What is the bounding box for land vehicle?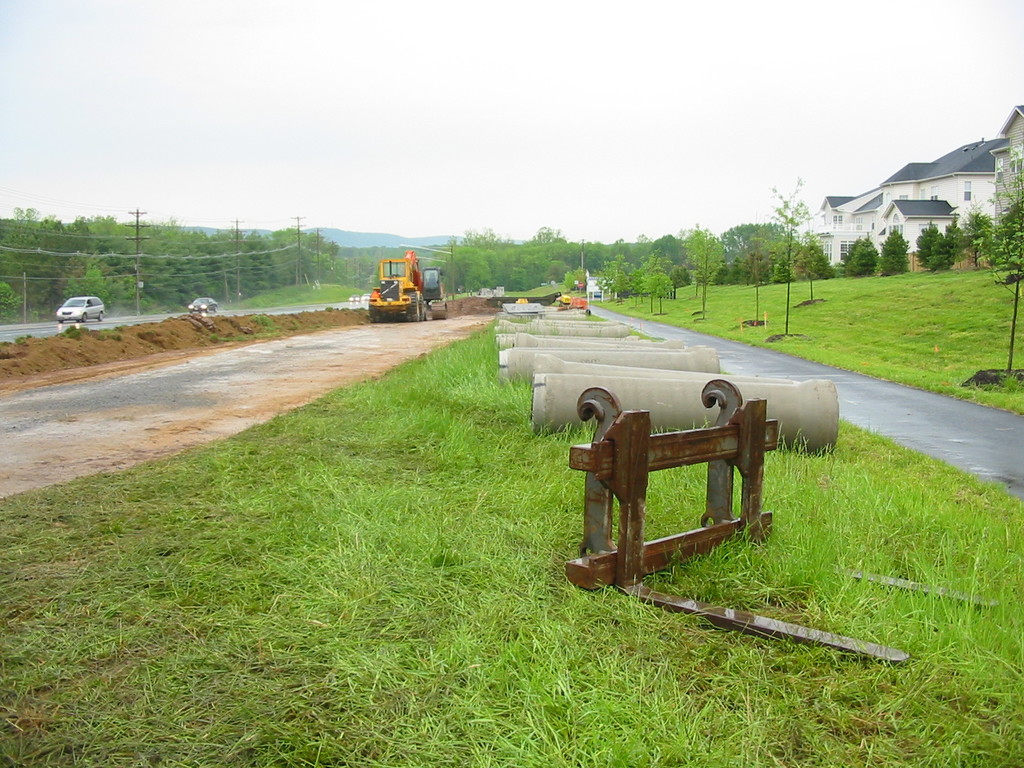
pyautogui.locateOnScreen(189, 296, 217, 312).
